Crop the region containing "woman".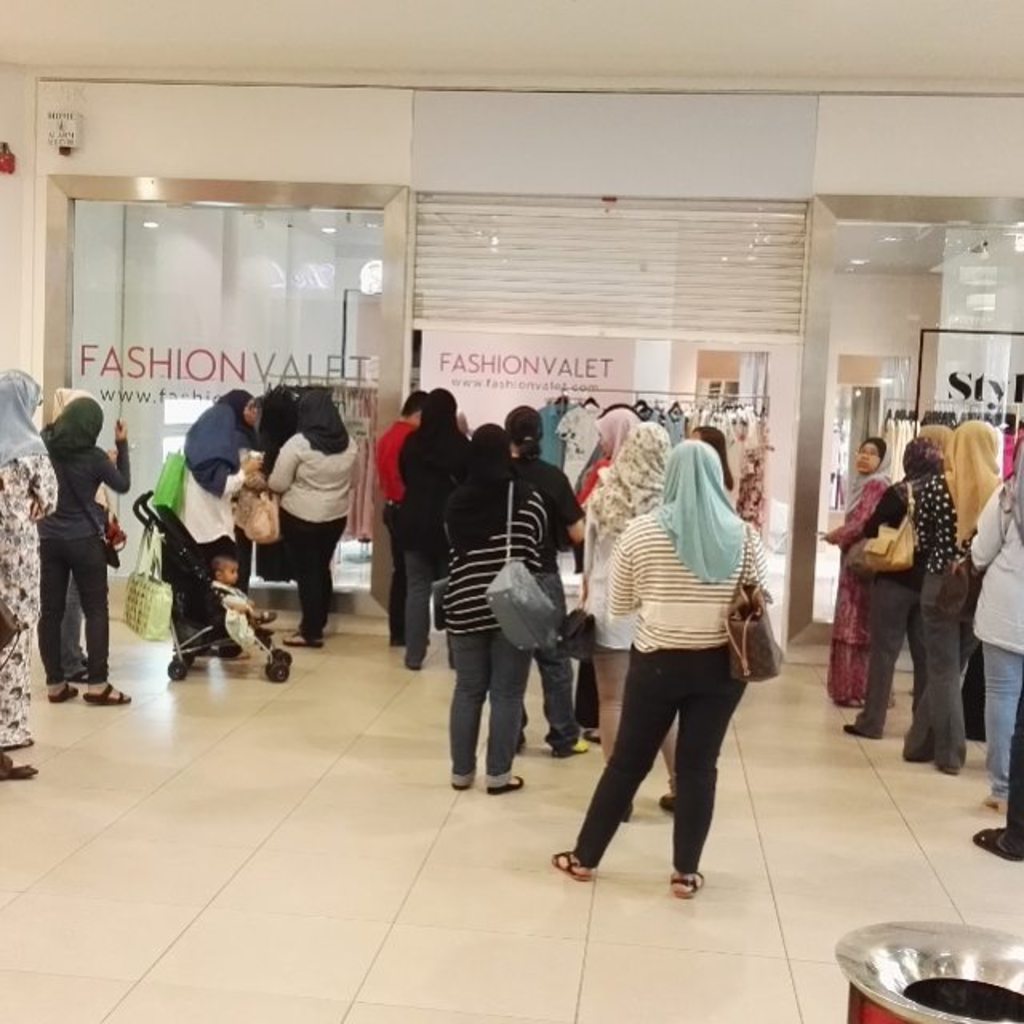
Crop region: left=814, top=438, right=912, bottom=717.
